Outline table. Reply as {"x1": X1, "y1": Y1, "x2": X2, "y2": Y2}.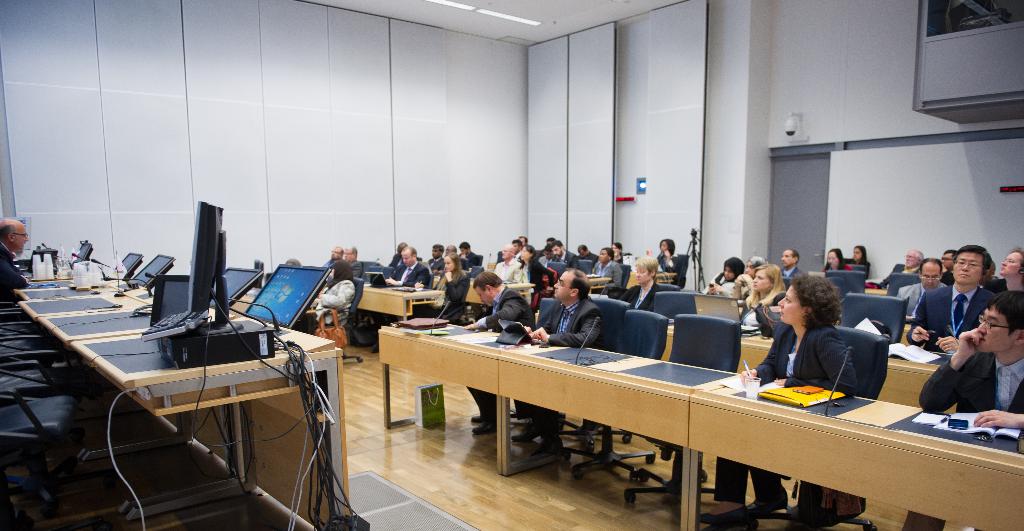
{"x1": 380, "y1": 329, "x2": 532, "y2": 473}.
